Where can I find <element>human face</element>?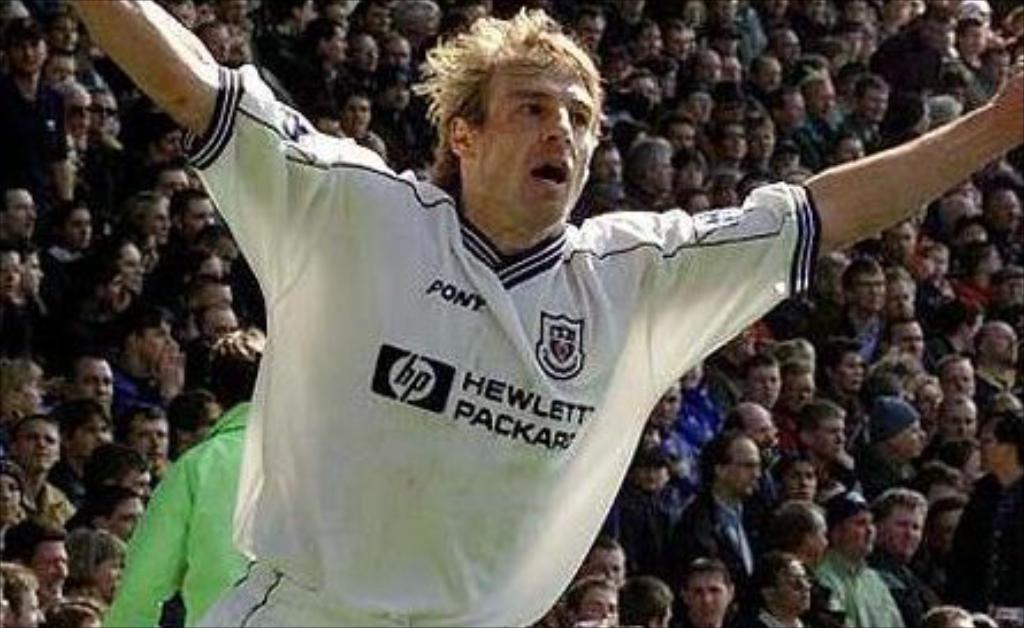
You can find it at region(145, 205, 175, 232).
